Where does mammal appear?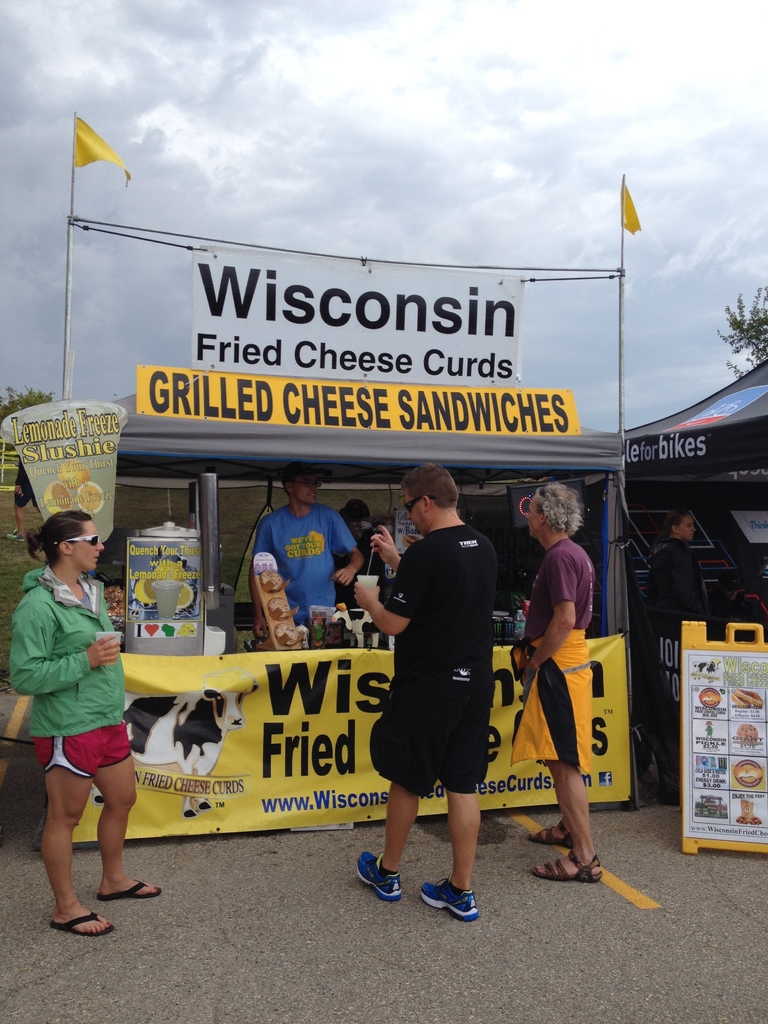
Appears at detection(5, 514, 147, 914).
